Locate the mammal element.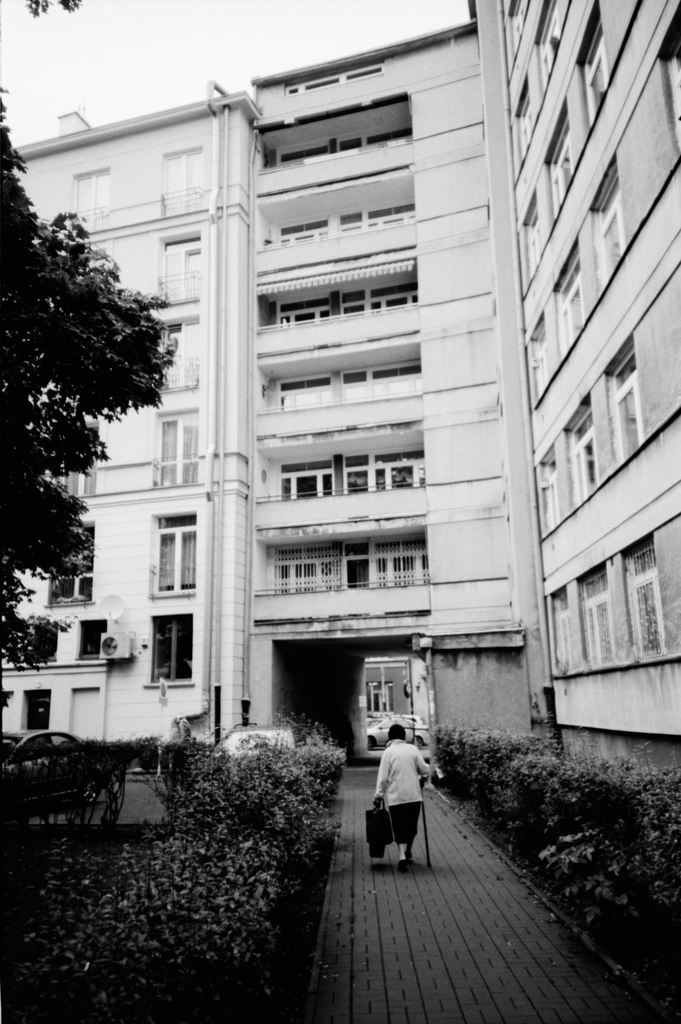
Element bbox: 374, 735, 441, 898.
